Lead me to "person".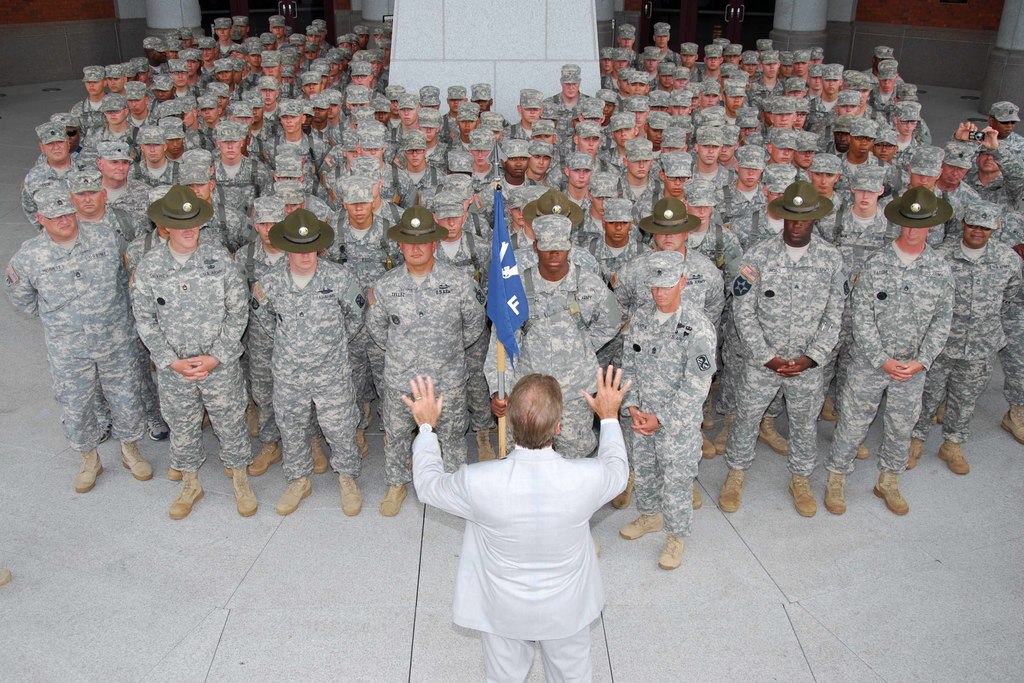
Lead to locate(528, 136, 559, 187).
